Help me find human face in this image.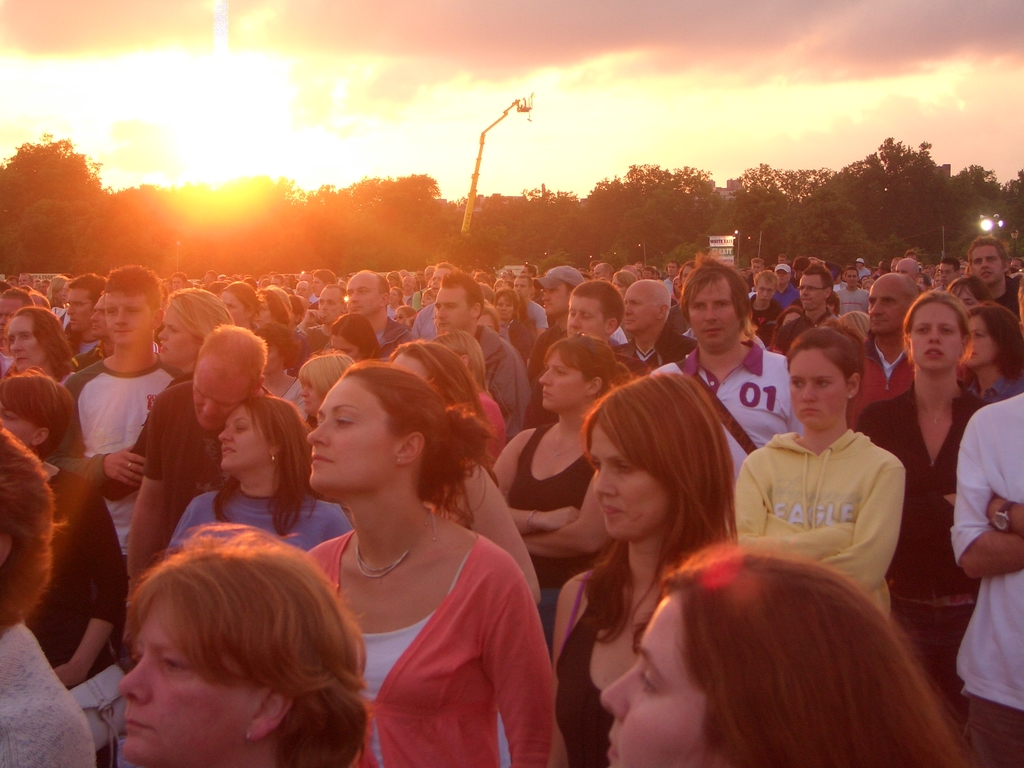
Found it: Rect(566, 291, 605, 339).
